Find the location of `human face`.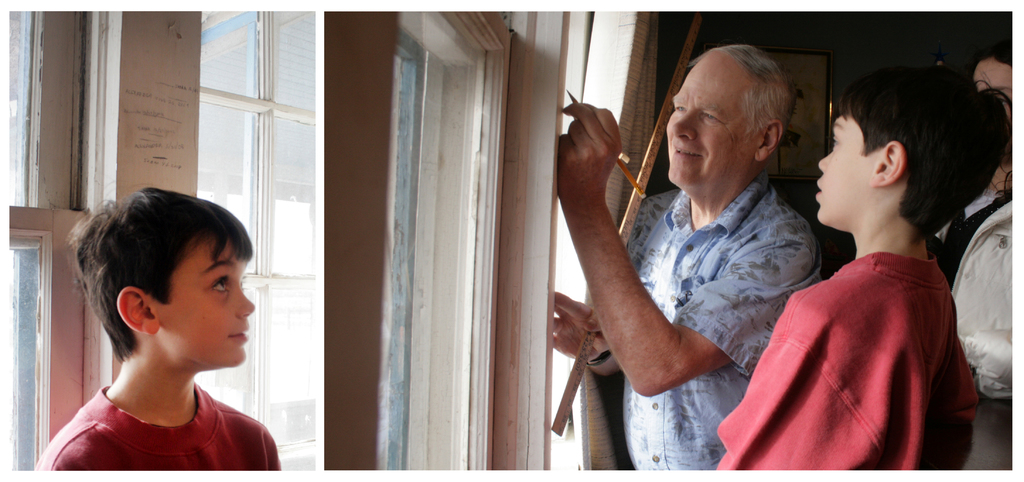
Location: bbox=(662, 52, 764, 197).
